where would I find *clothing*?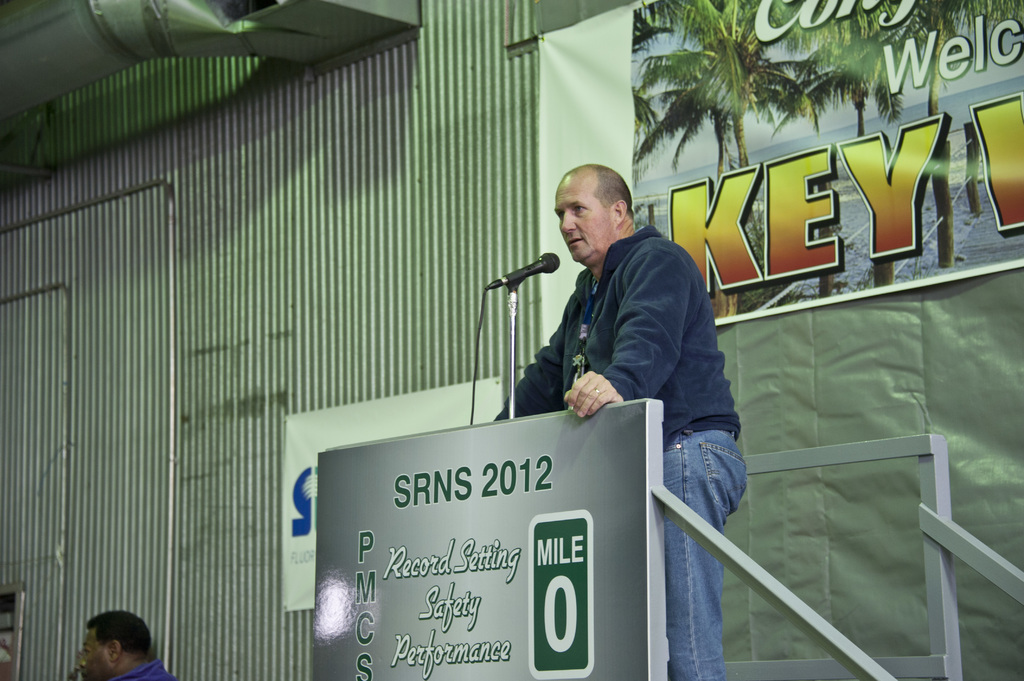
At {"left": 497, "top": 207, "right": 710, "bottom": 451}.
